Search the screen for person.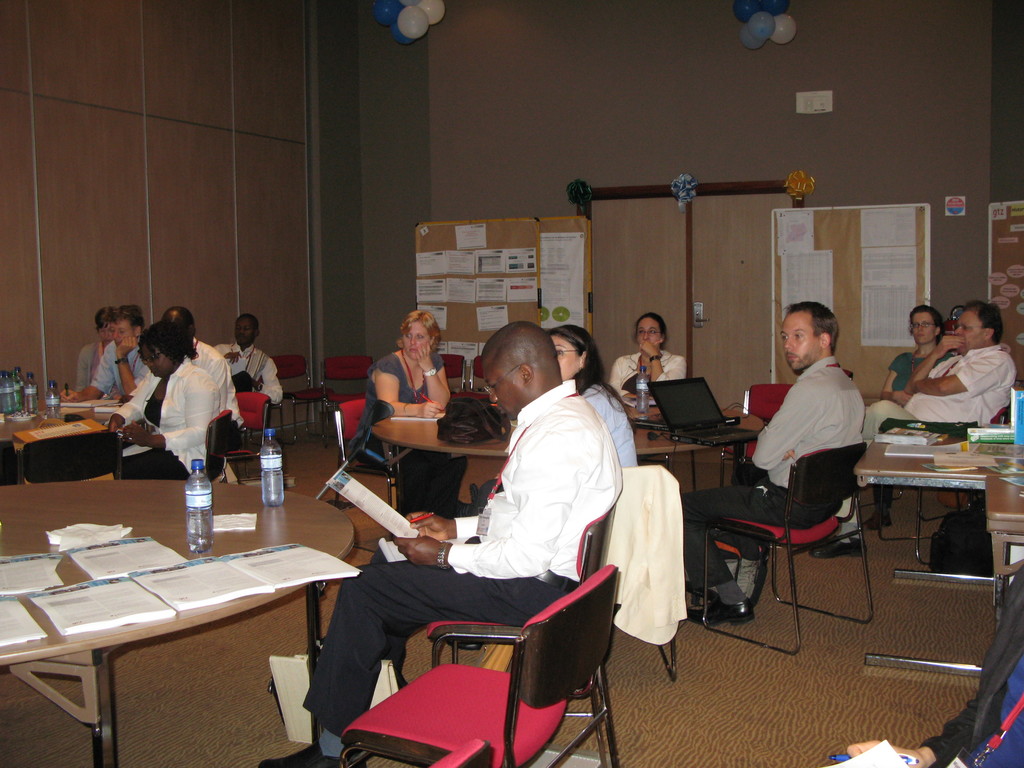
Found at Rect(211, 309, 283, 399).
